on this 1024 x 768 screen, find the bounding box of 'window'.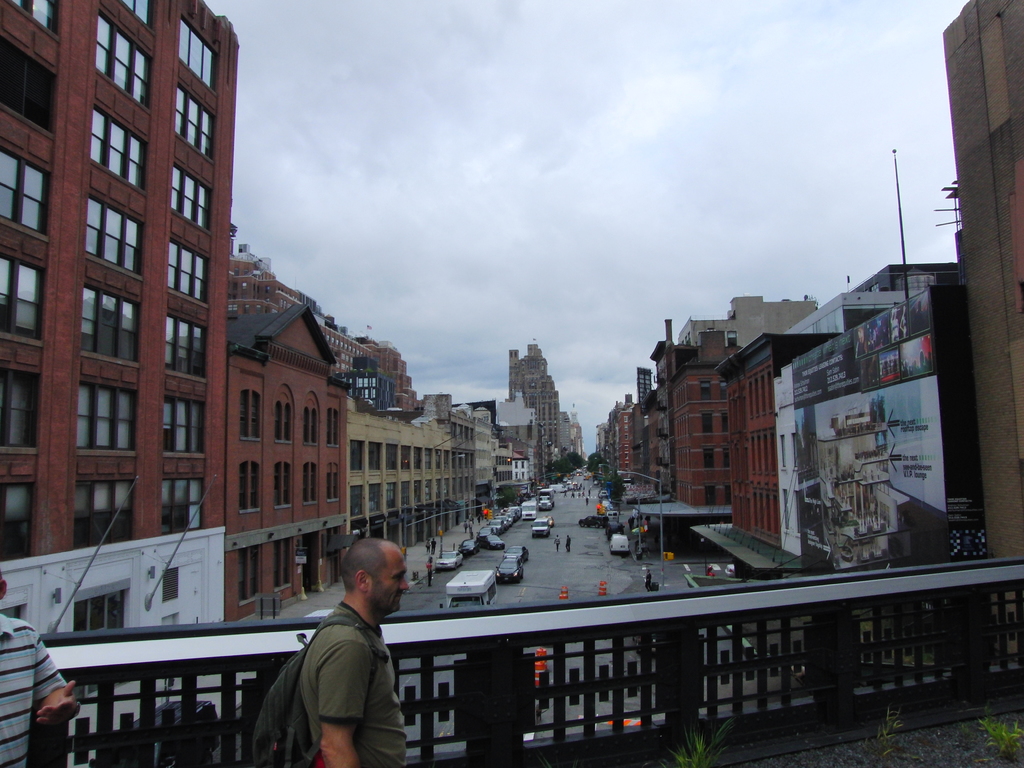
Bounding box: crop(242, 388, 260, 442).
